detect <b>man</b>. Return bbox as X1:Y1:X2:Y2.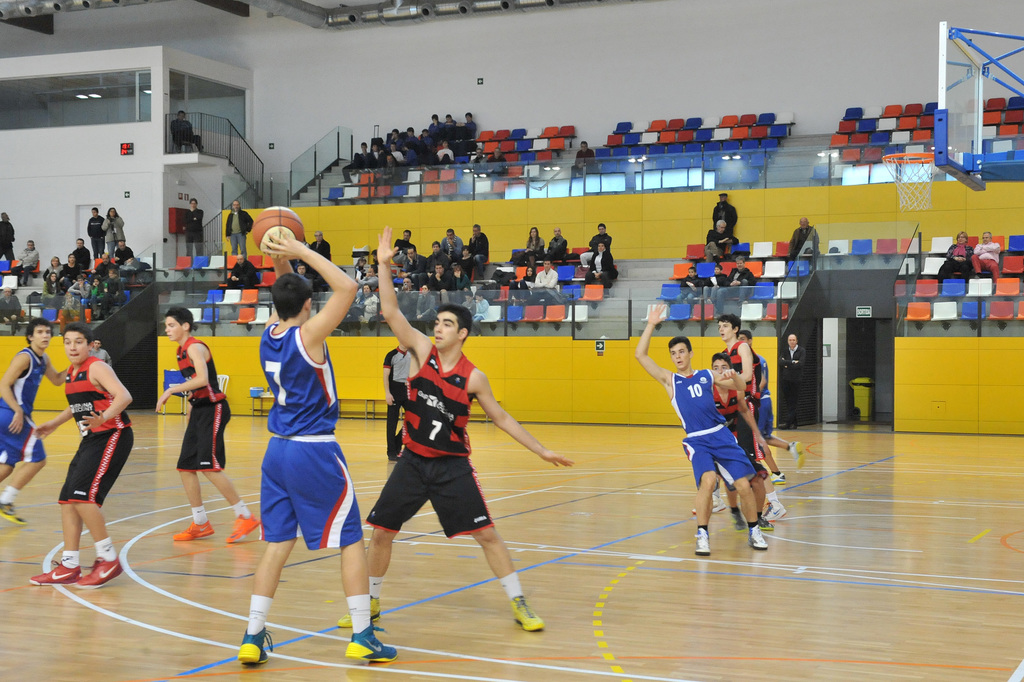
779:334:808:434.
